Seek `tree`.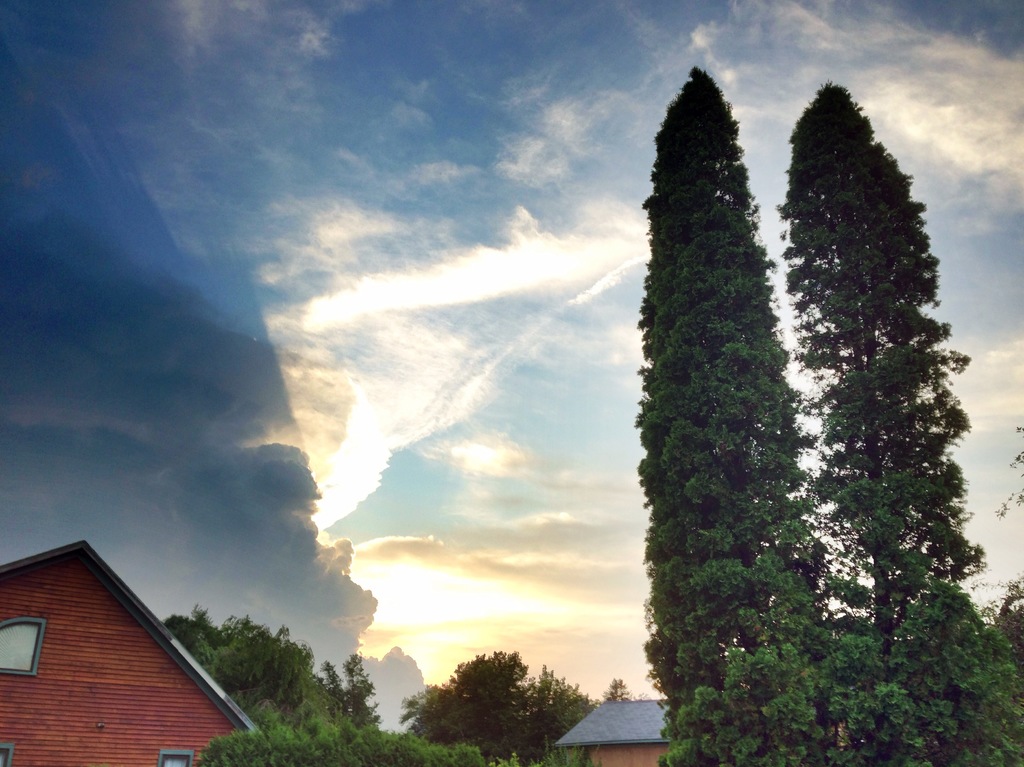
890, 575, 1023, 766.
